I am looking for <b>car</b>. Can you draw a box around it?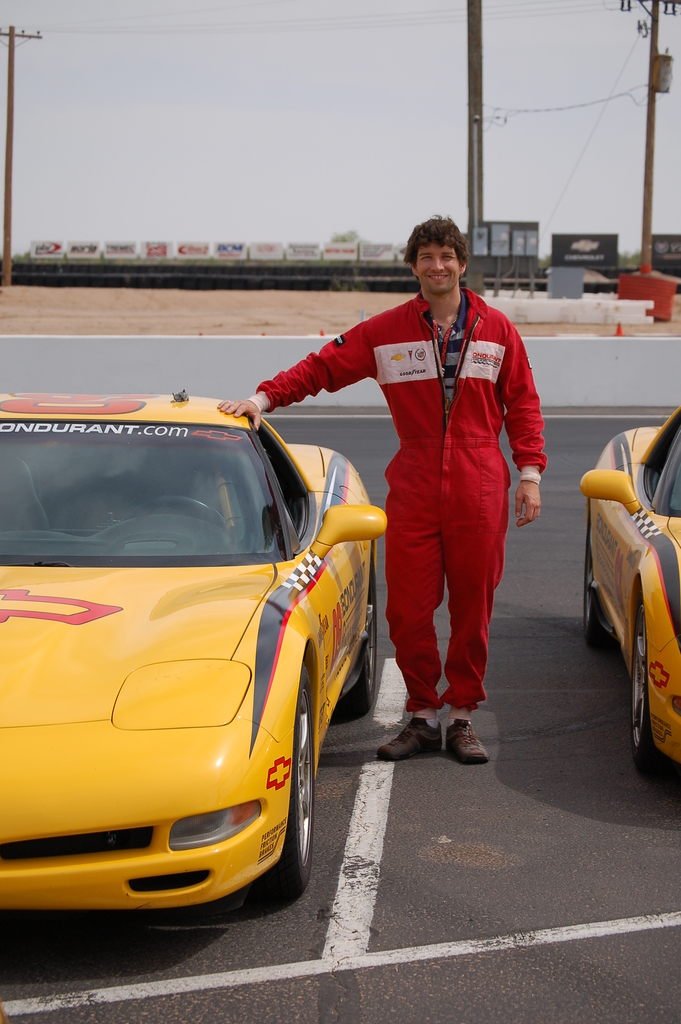
Sure, the bounding box is locate(0, 391, 386, 923).
